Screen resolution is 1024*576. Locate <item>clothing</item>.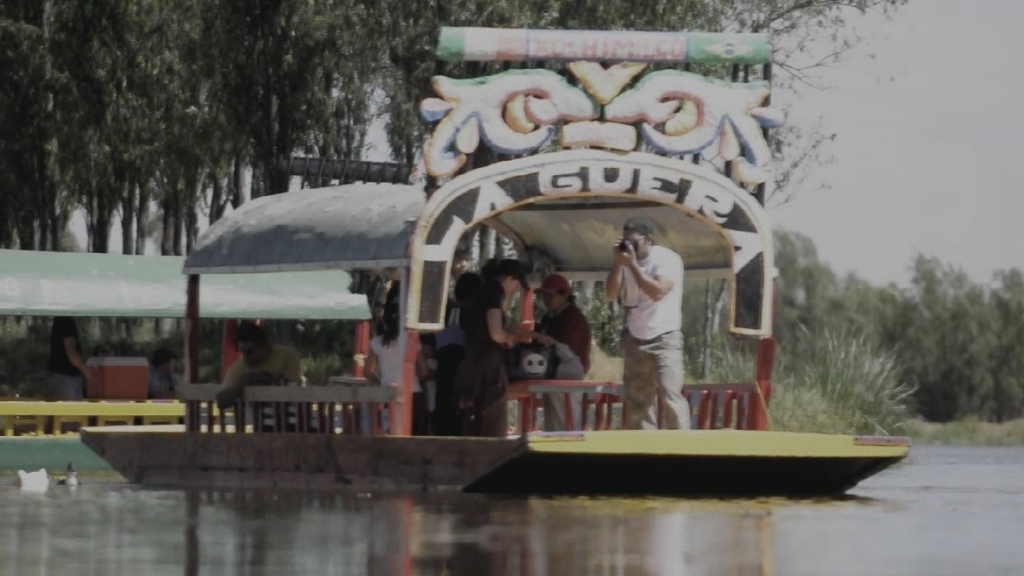
(535, 296, 597, 382).
